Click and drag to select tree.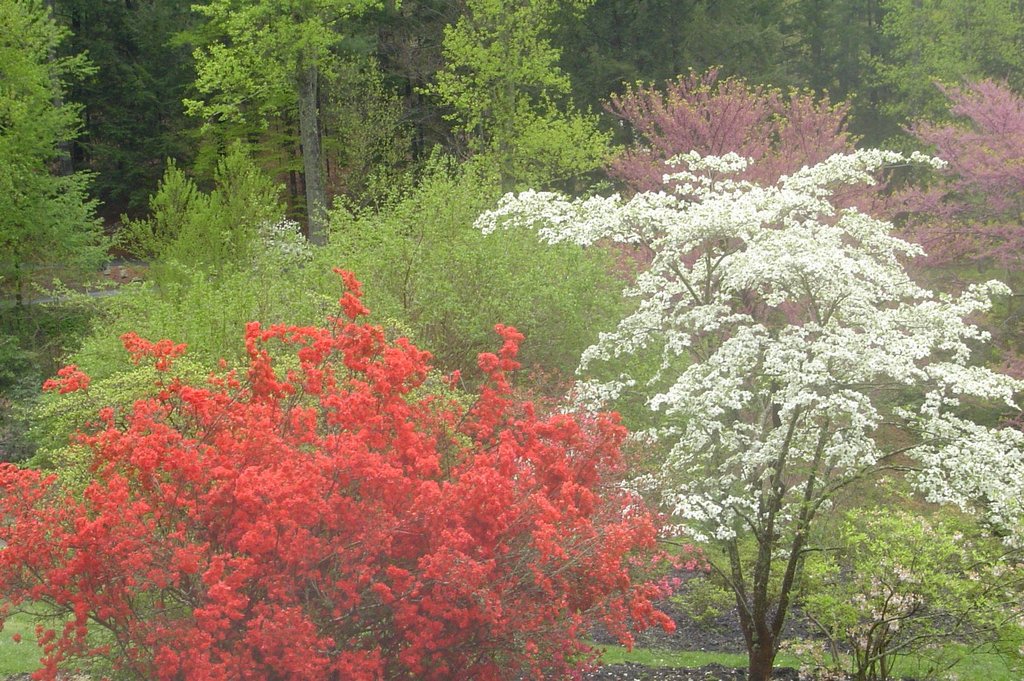
Selection: [417, 0, 621, 209].
